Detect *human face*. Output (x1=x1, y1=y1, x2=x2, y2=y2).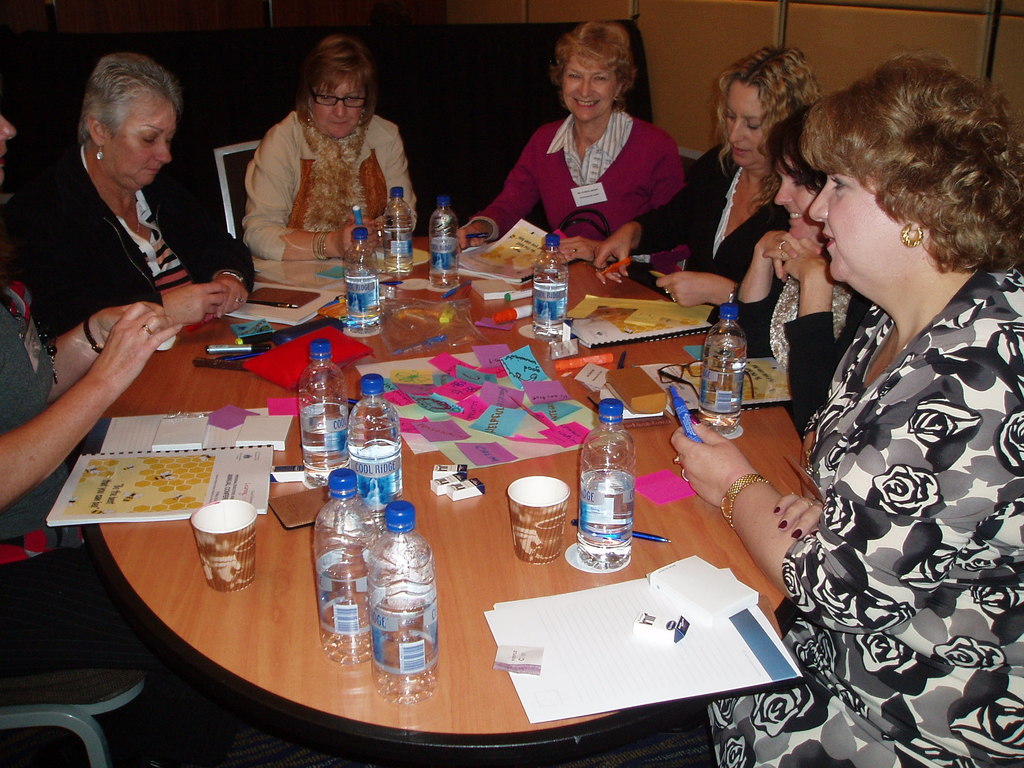
(x1=776, y1=154, x2=823, y2=239).
